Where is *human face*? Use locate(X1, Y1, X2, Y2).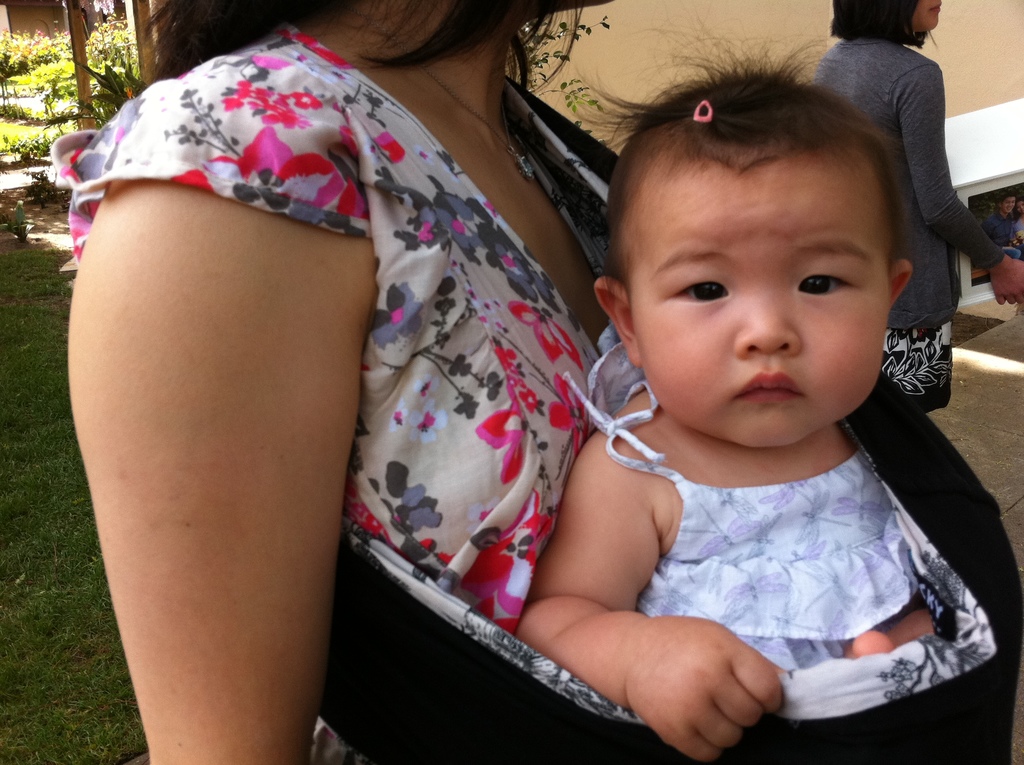
locate(625, 140, 894, 446).
